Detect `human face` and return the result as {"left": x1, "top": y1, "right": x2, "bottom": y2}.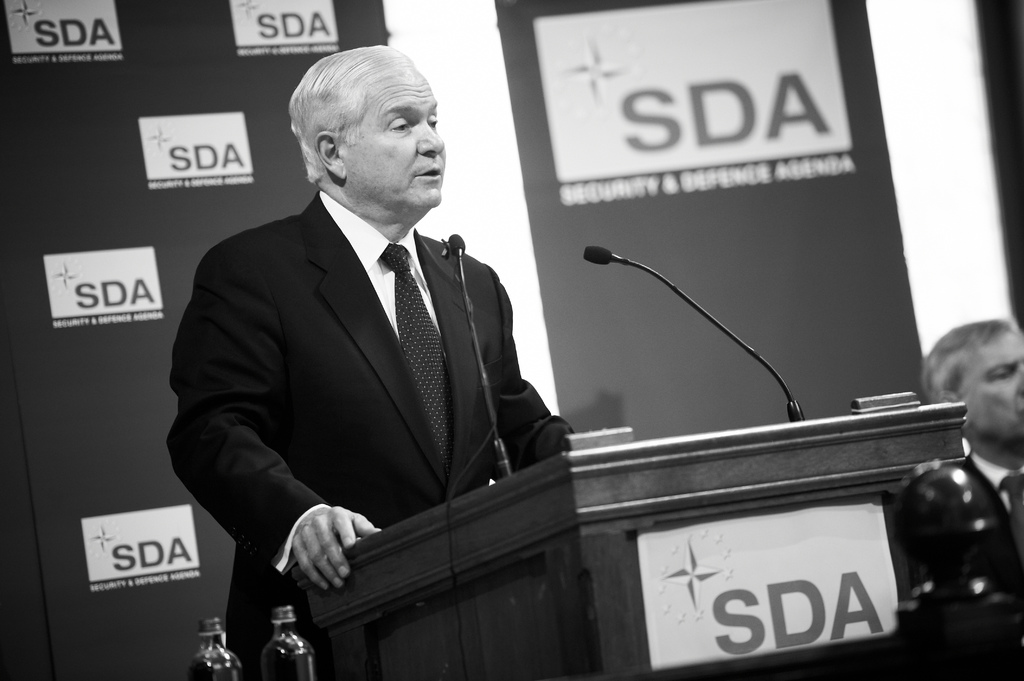
{"left": 339, "top": 66, "right": 447, "bottom": 207}.
